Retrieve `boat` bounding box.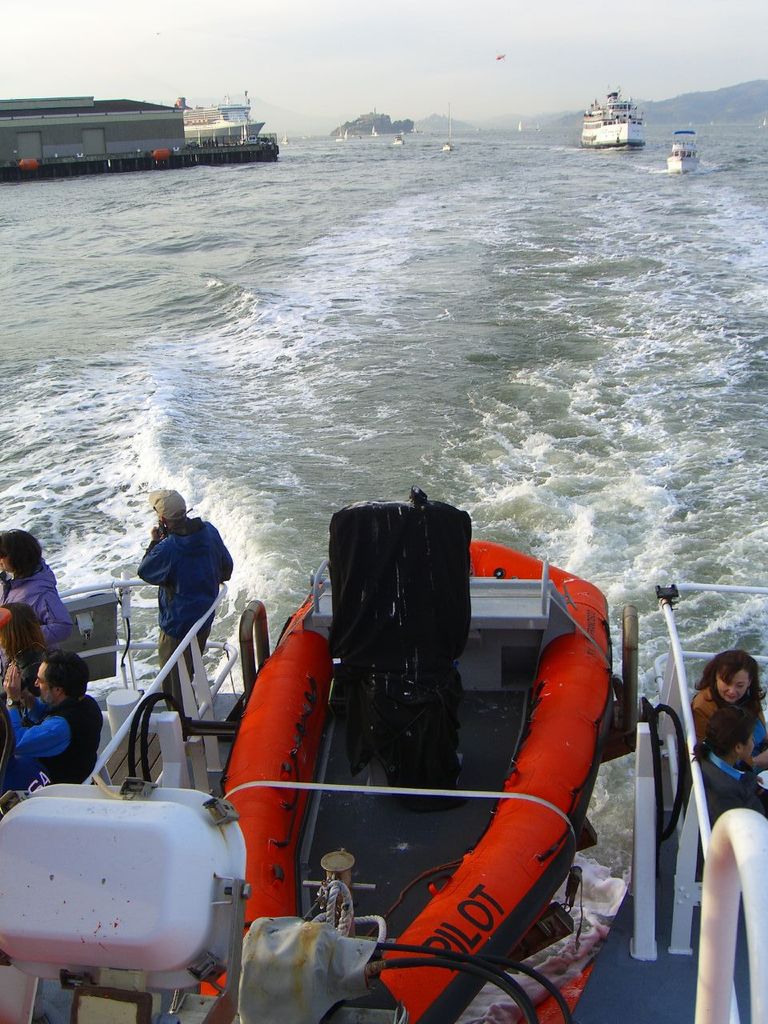
Bounding box: {"x1": 436, "y1": 138, "x2": 458, "y2": 159}.
